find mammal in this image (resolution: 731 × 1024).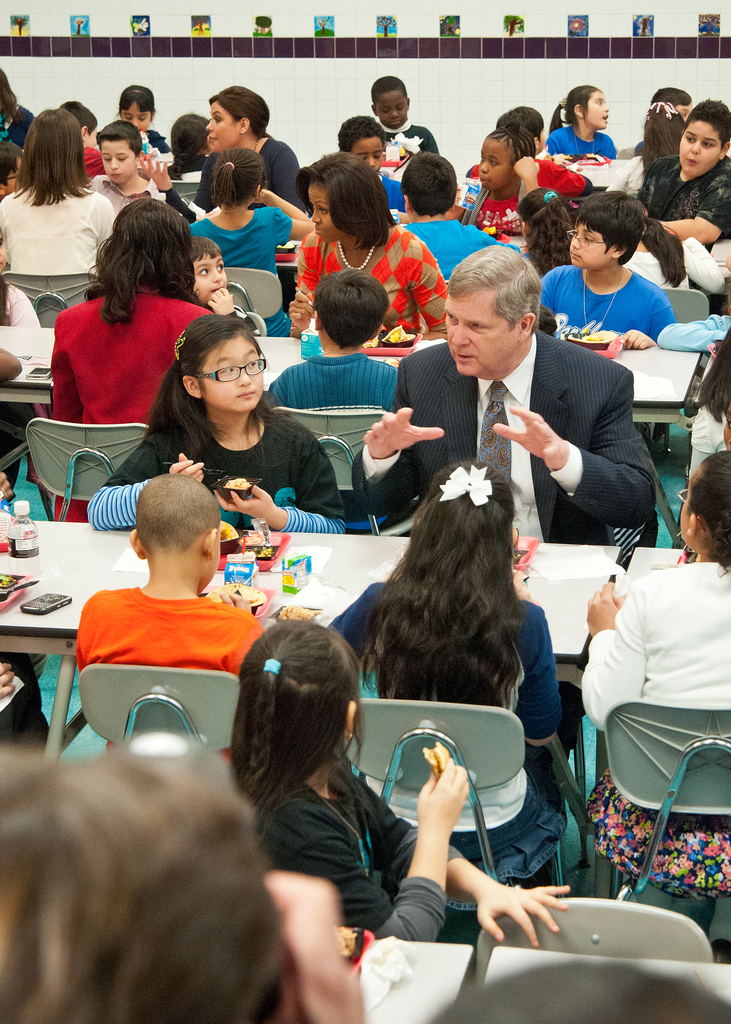
[x1=496, y1=102, x2=587, y2=195].
